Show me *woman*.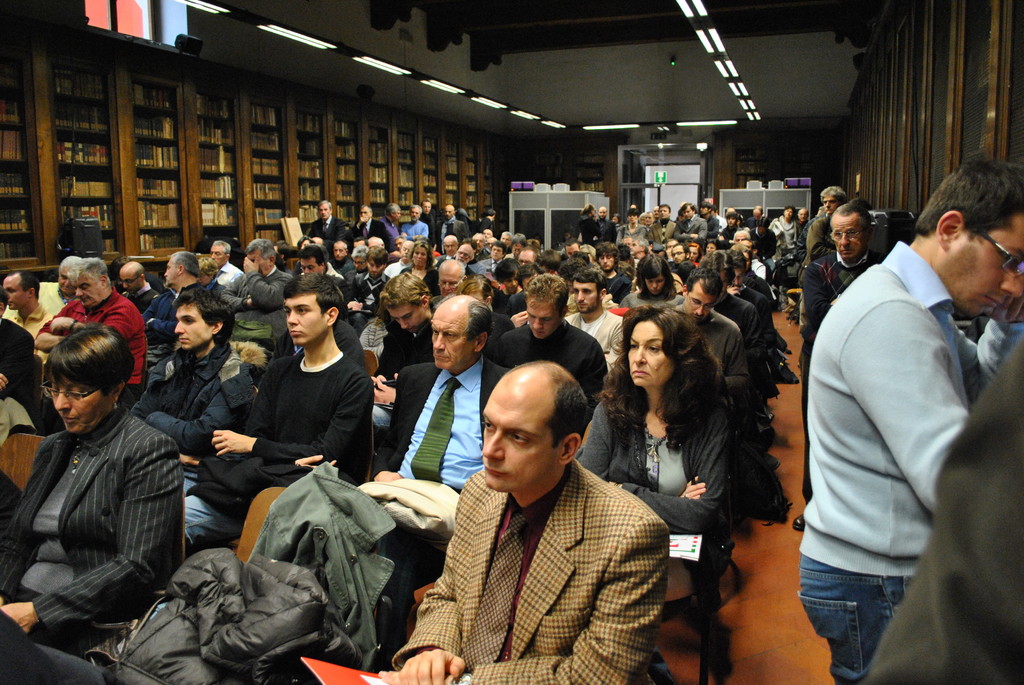
*woman* is here: <region>610, 210, 623, 227</region>.
